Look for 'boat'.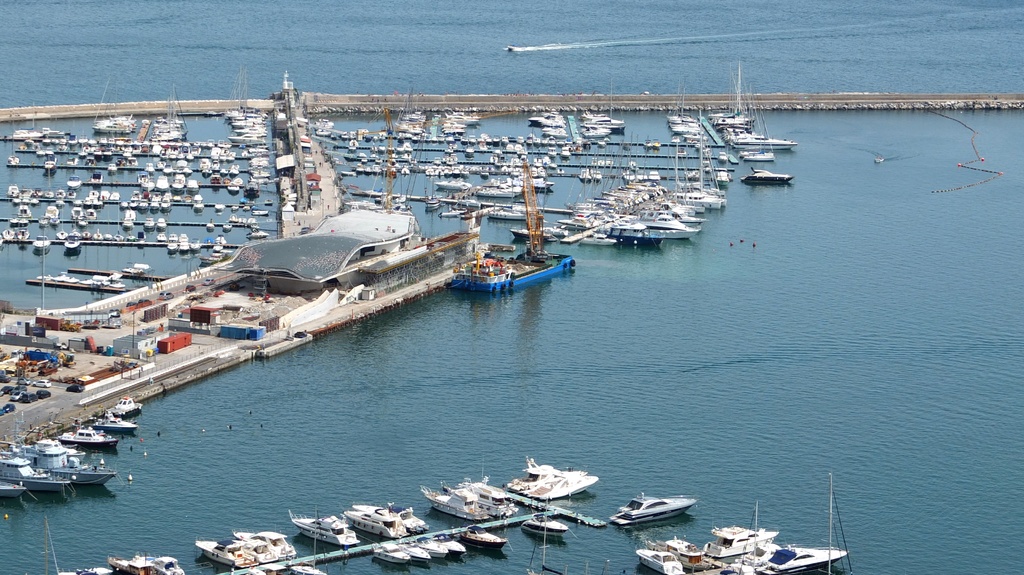
Found: rect(156, 233, 168, 240).
